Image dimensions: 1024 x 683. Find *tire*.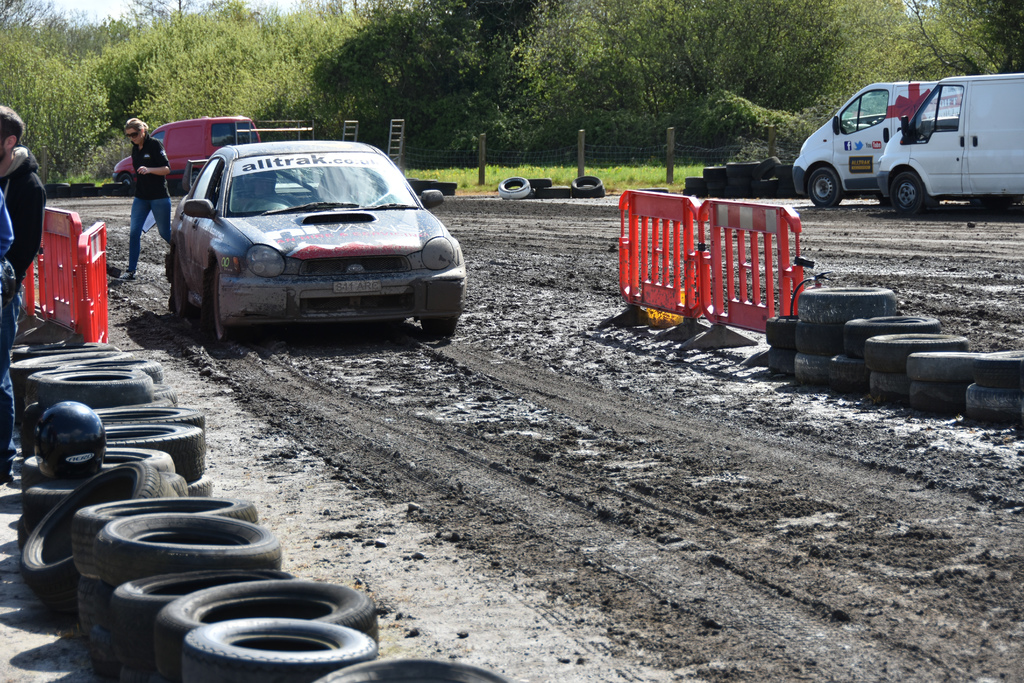
crop(728, 179, 762, 193).
